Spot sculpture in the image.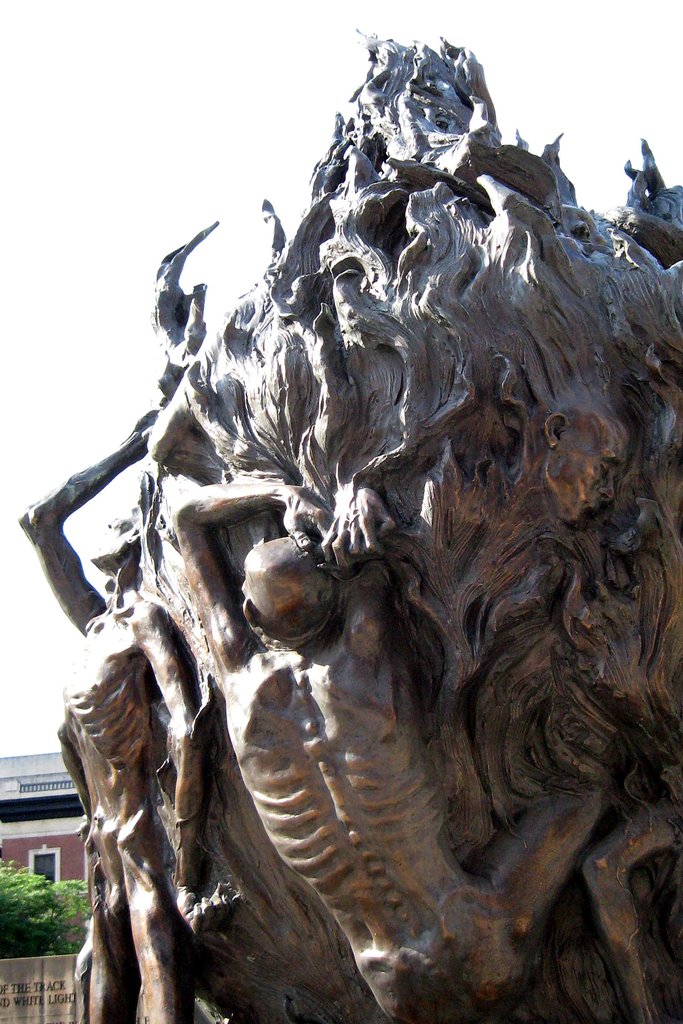
sculpture found at 17,17,682,1023.
